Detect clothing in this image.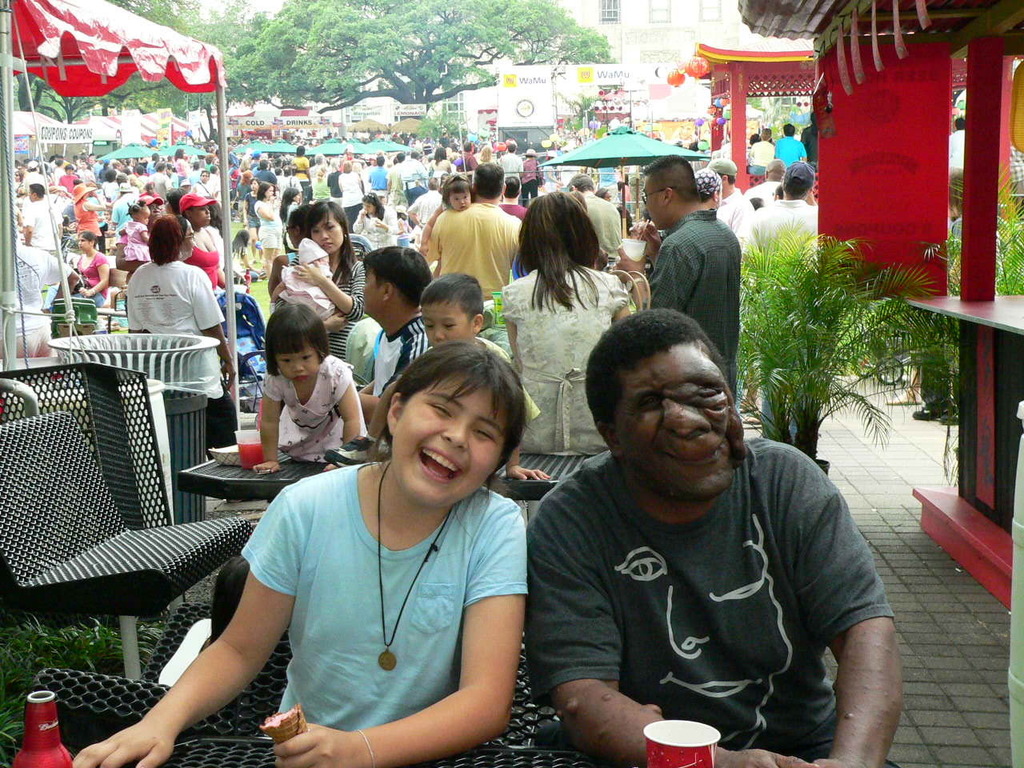
Detection: detection(113, 268, 222, 338).
